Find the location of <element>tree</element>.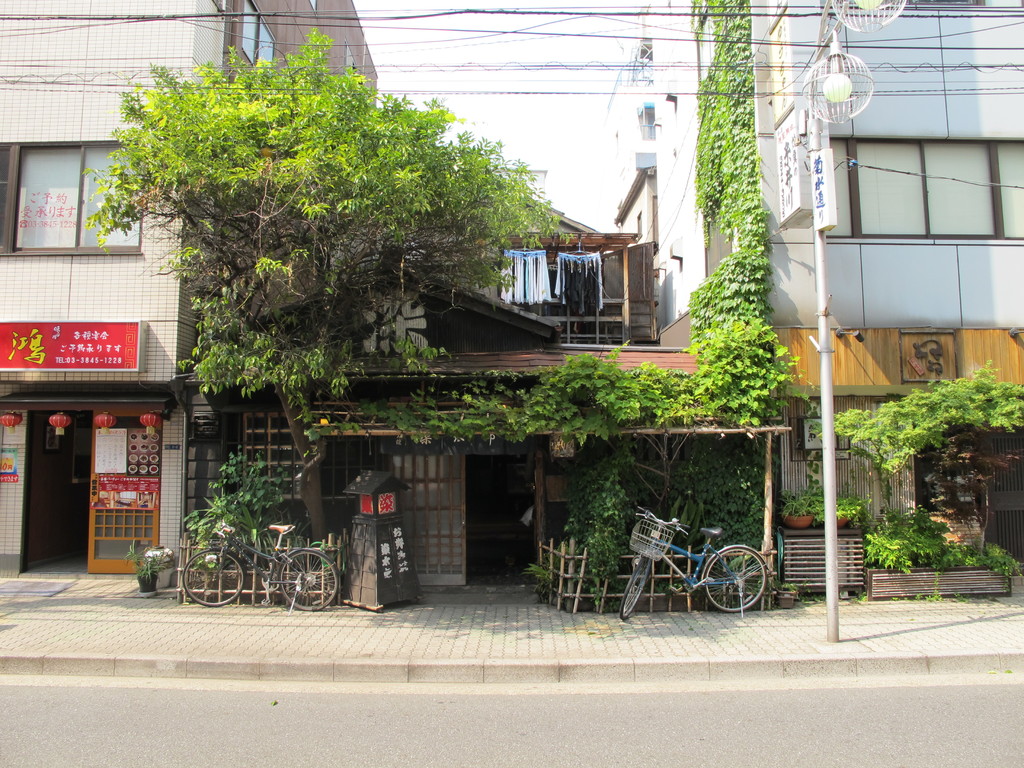
Location: [75,23,576,547].
